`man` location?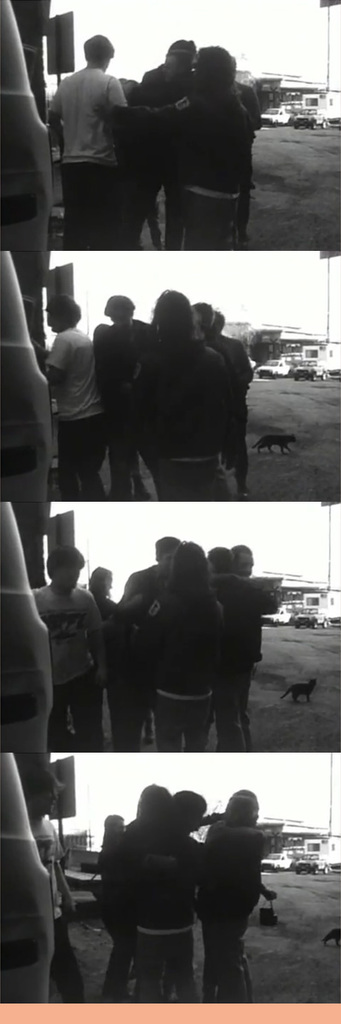
[x1=95, y1=788, x2=175, y2=1005]
